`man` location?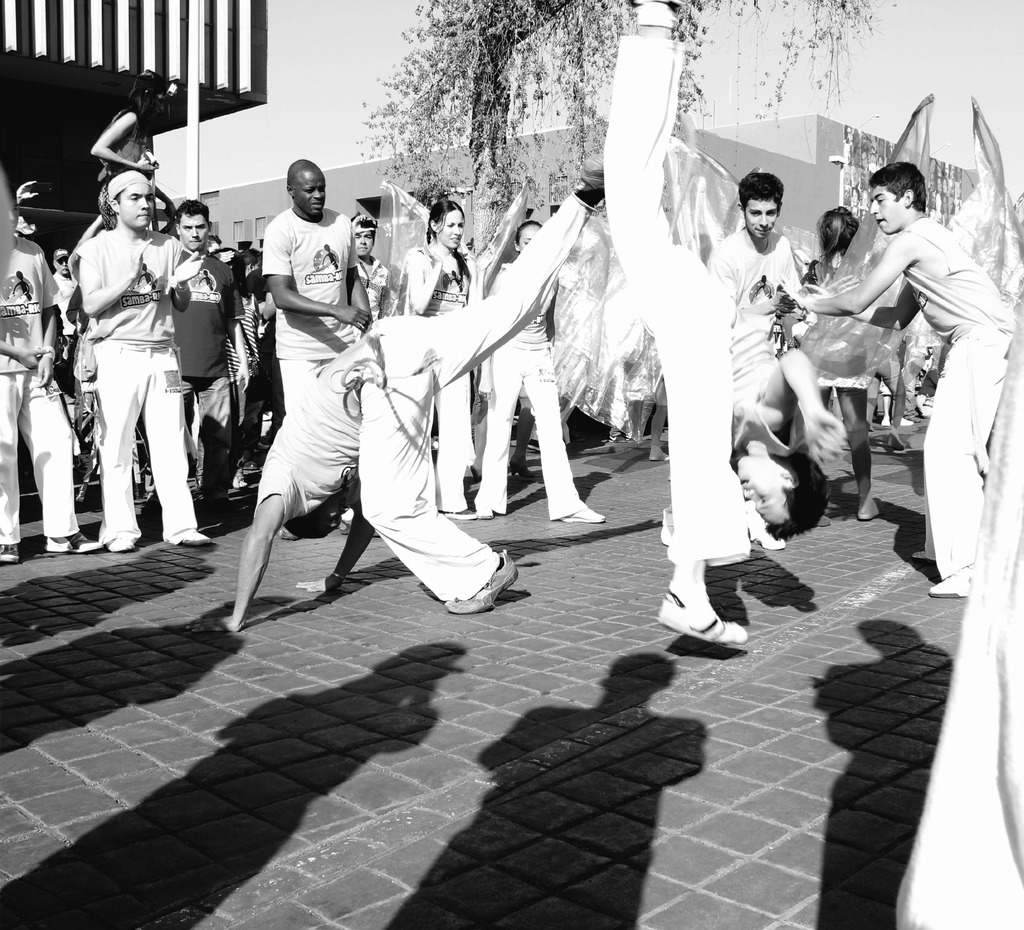
799,157,1013,598
